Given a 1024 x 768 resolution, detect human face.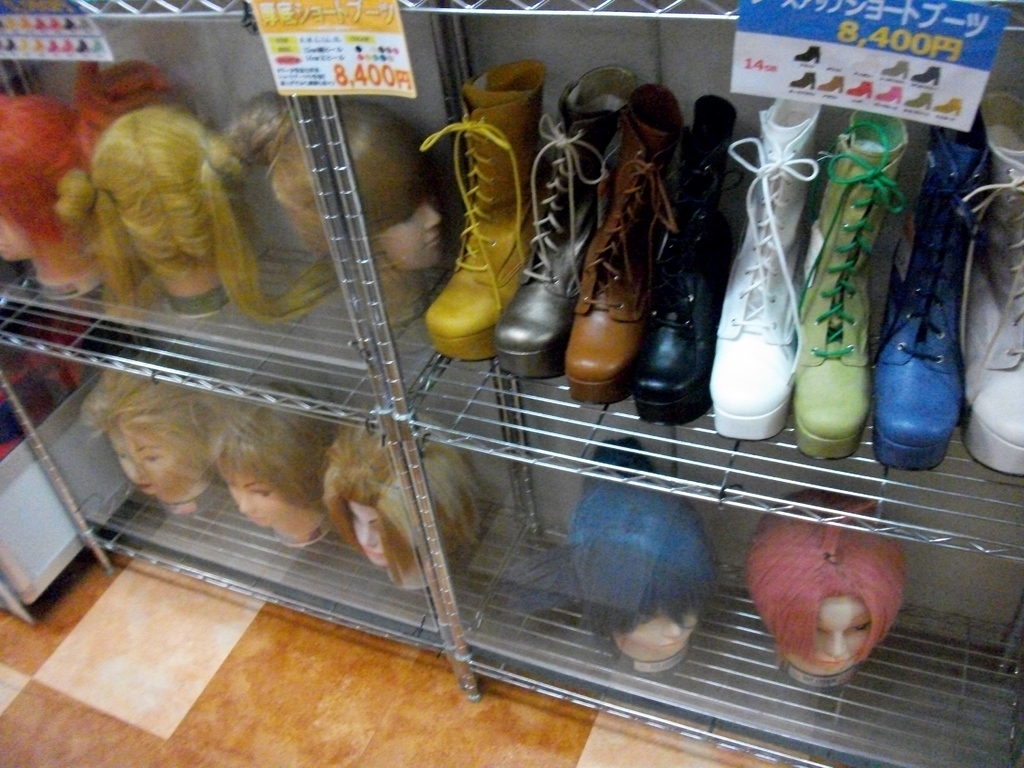
[788,596,868,675].
